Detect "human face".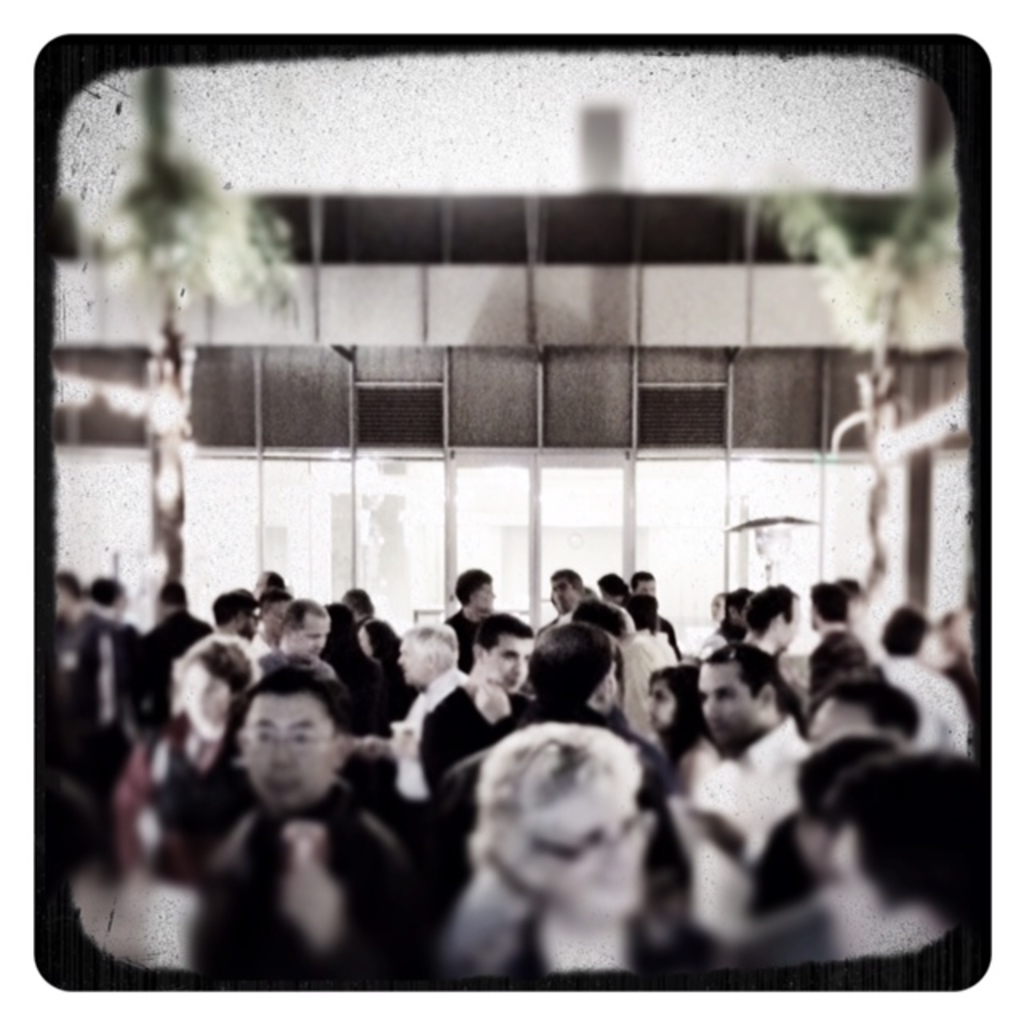
Detected at <region>182, 666, 232, 720</region>.
